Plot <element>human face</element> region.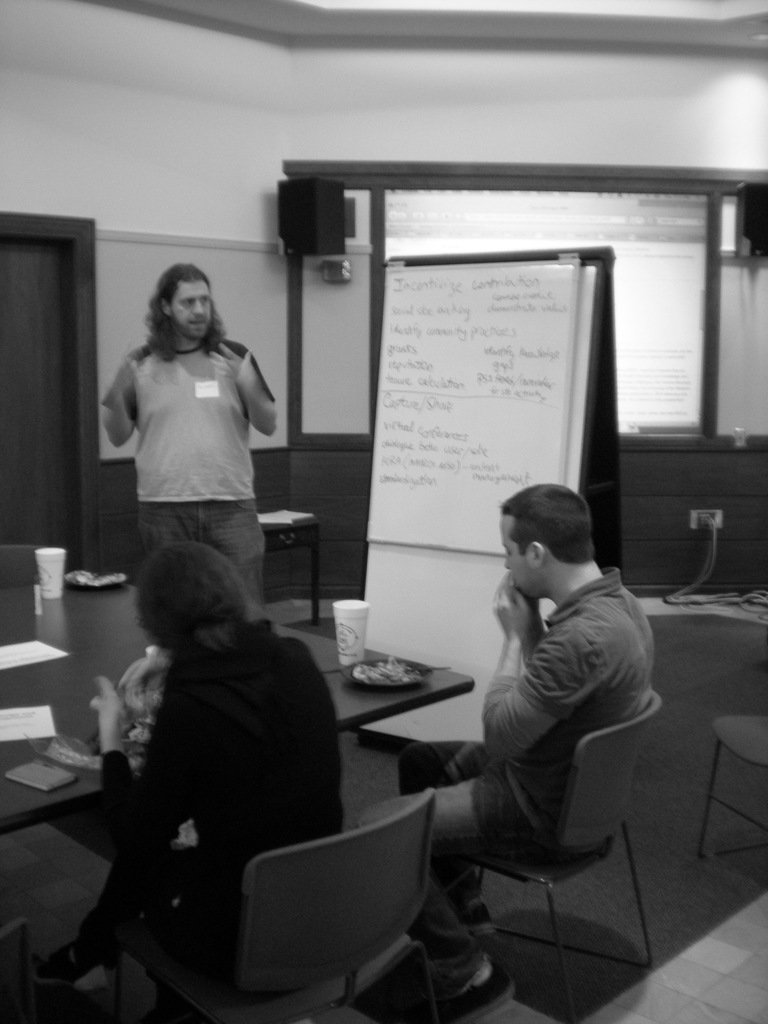
Plotted at box=[170, 280, 209, 335].
